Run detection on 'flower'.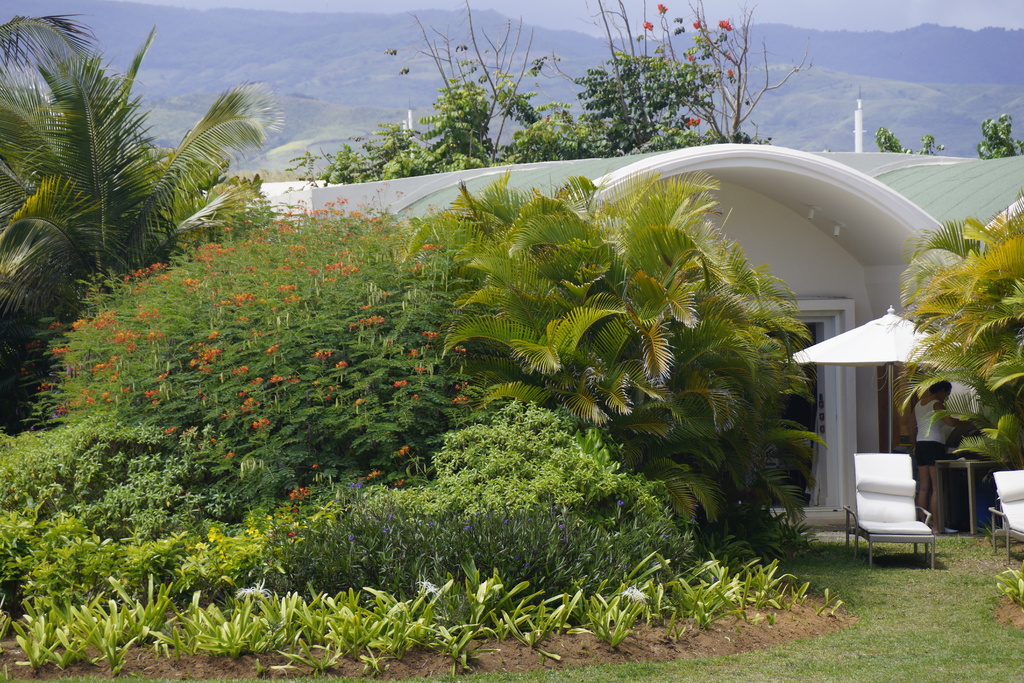
Result: crop(122, 384, 137, 394).
